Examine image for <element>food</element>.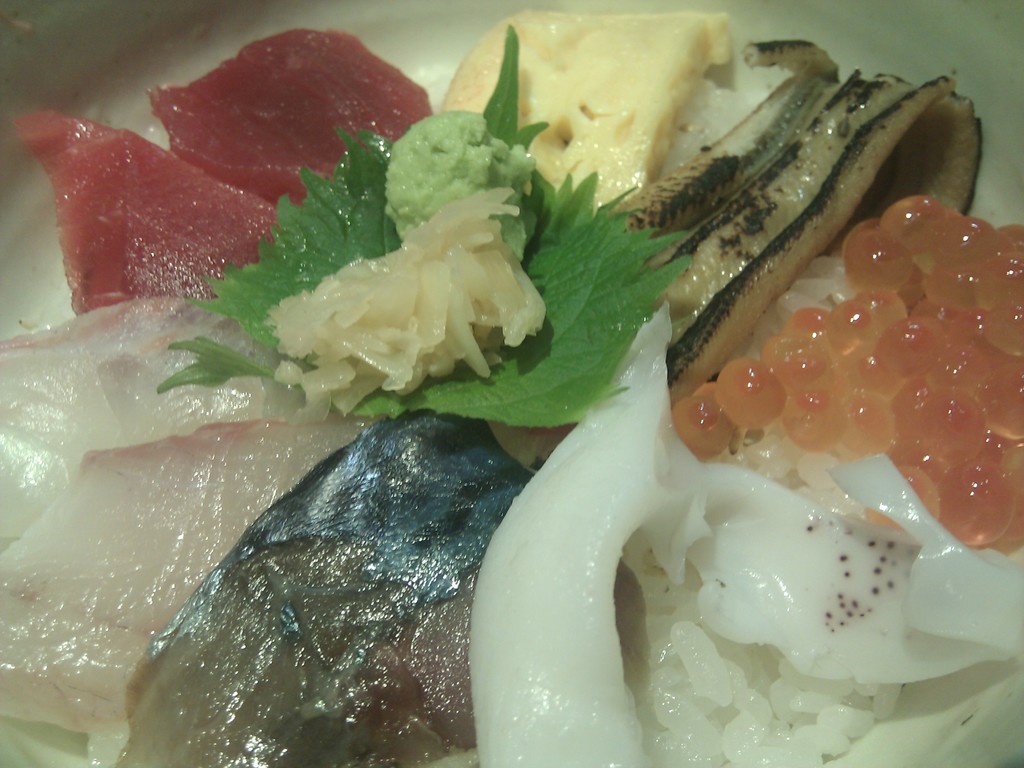
Examination result: bbox(0, 5, 1023, 765).
